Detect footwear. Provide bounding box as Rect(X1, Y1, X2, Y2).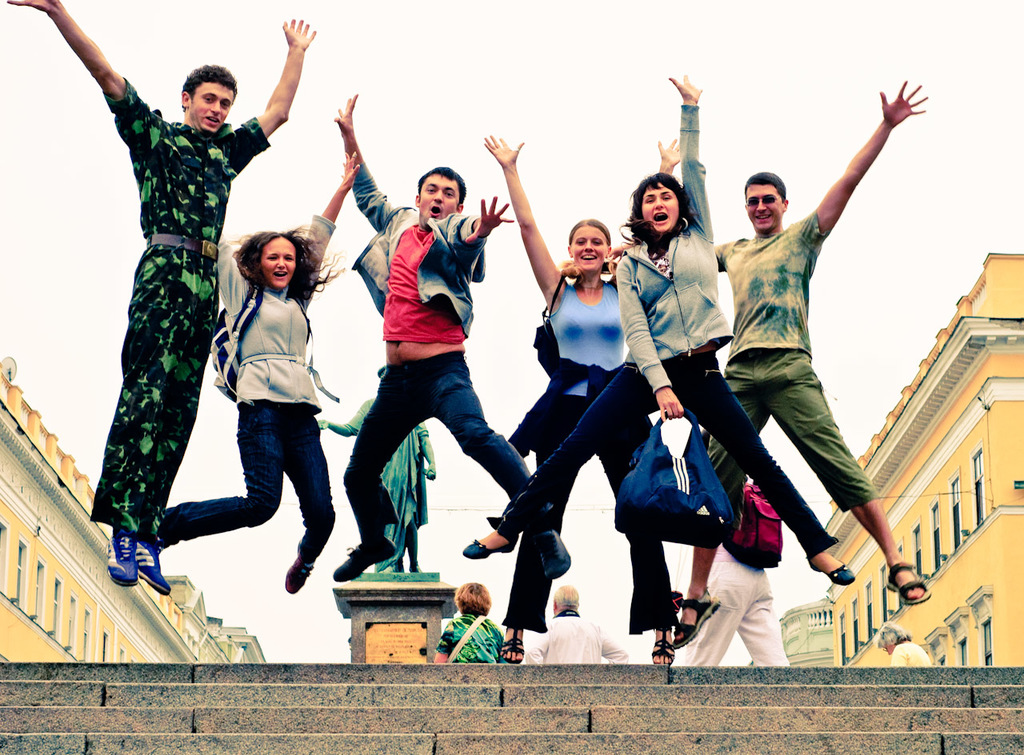
Rect(285, 539, 314, 593).
